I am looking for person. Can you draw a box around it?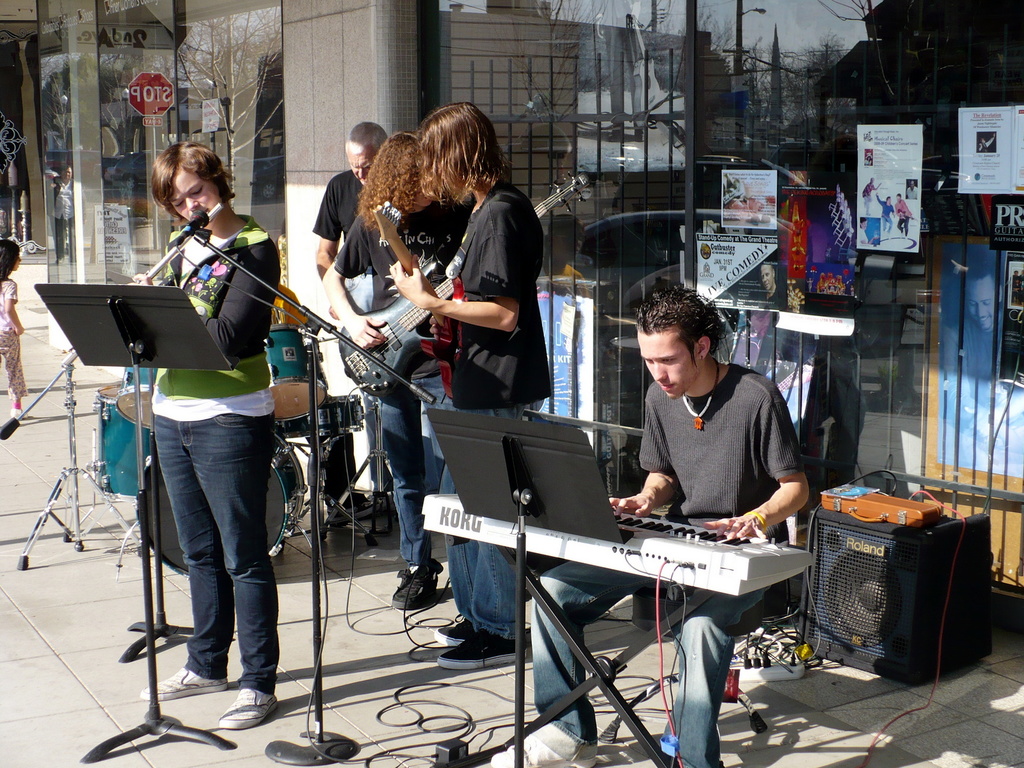
Sure, the bounding box is left=308, top=119, right=396, bottom=527.
